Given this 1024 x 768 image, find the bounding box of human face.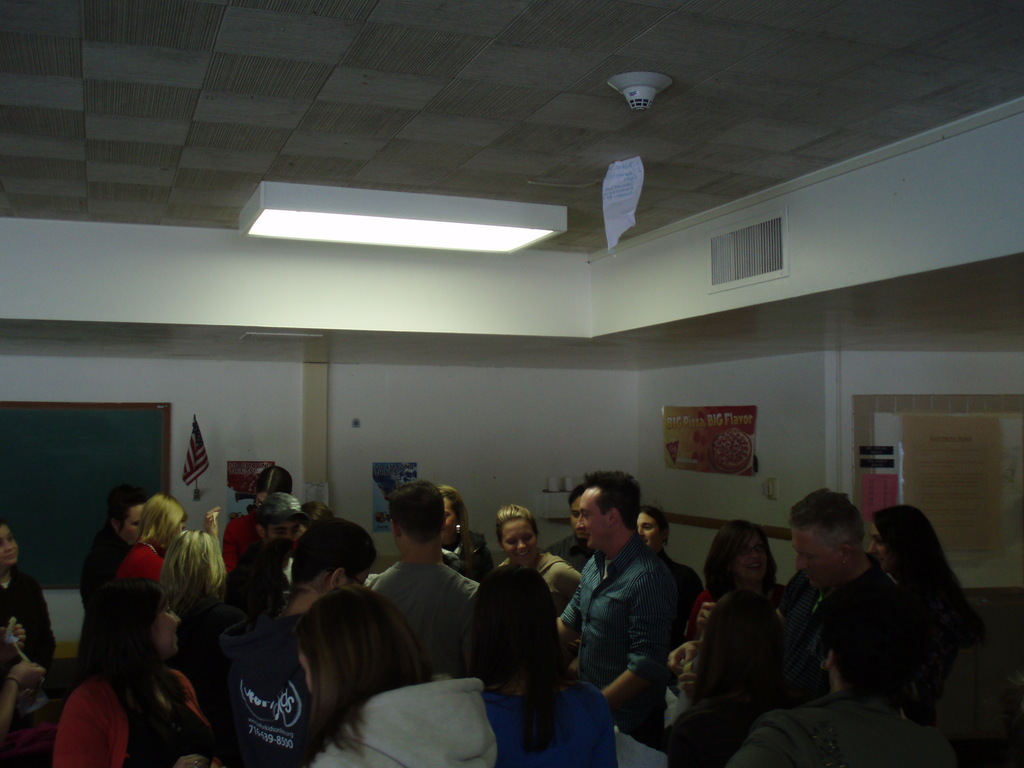
pyautogui.locateOnScreen(443, 496, 456, 547).
